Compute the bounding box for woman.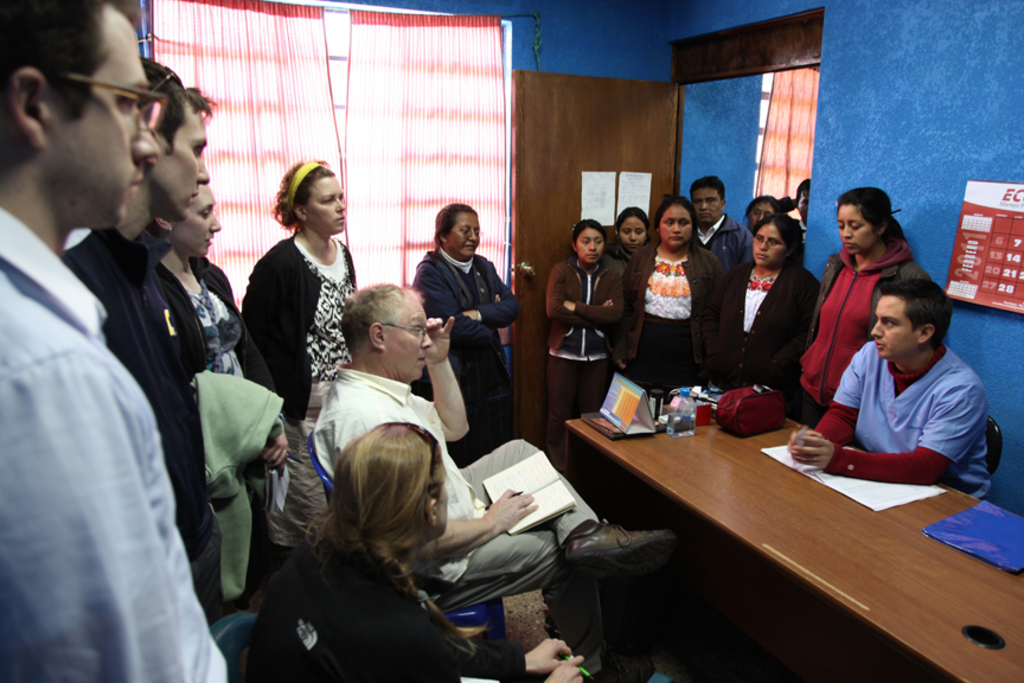
l=410, t=206, r=525, b=436.
